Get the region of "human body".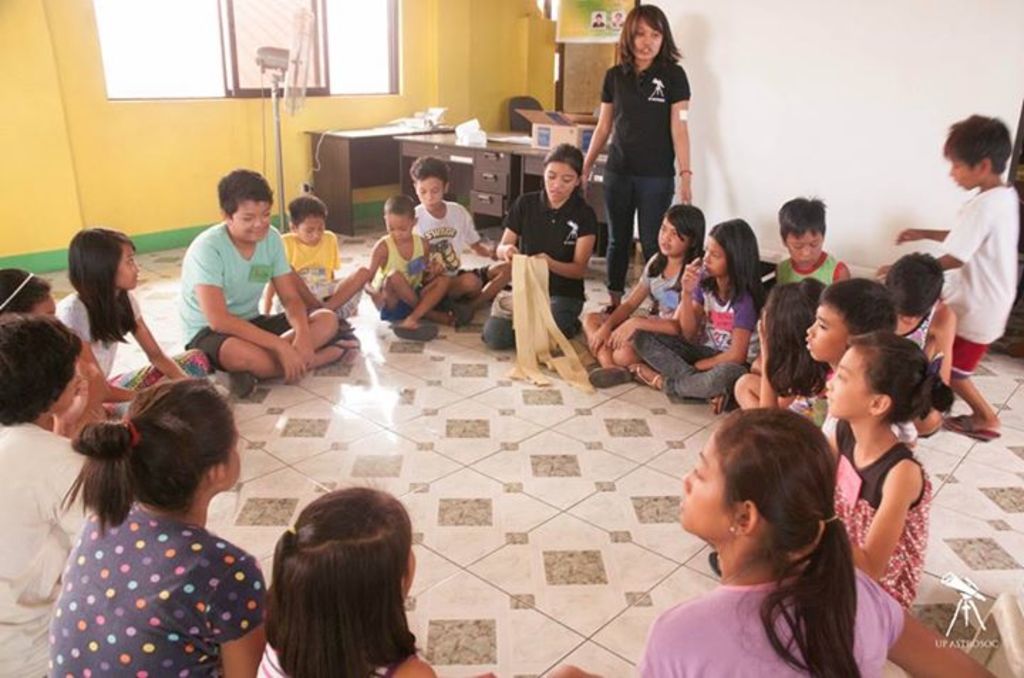
(43,506,272,677).
